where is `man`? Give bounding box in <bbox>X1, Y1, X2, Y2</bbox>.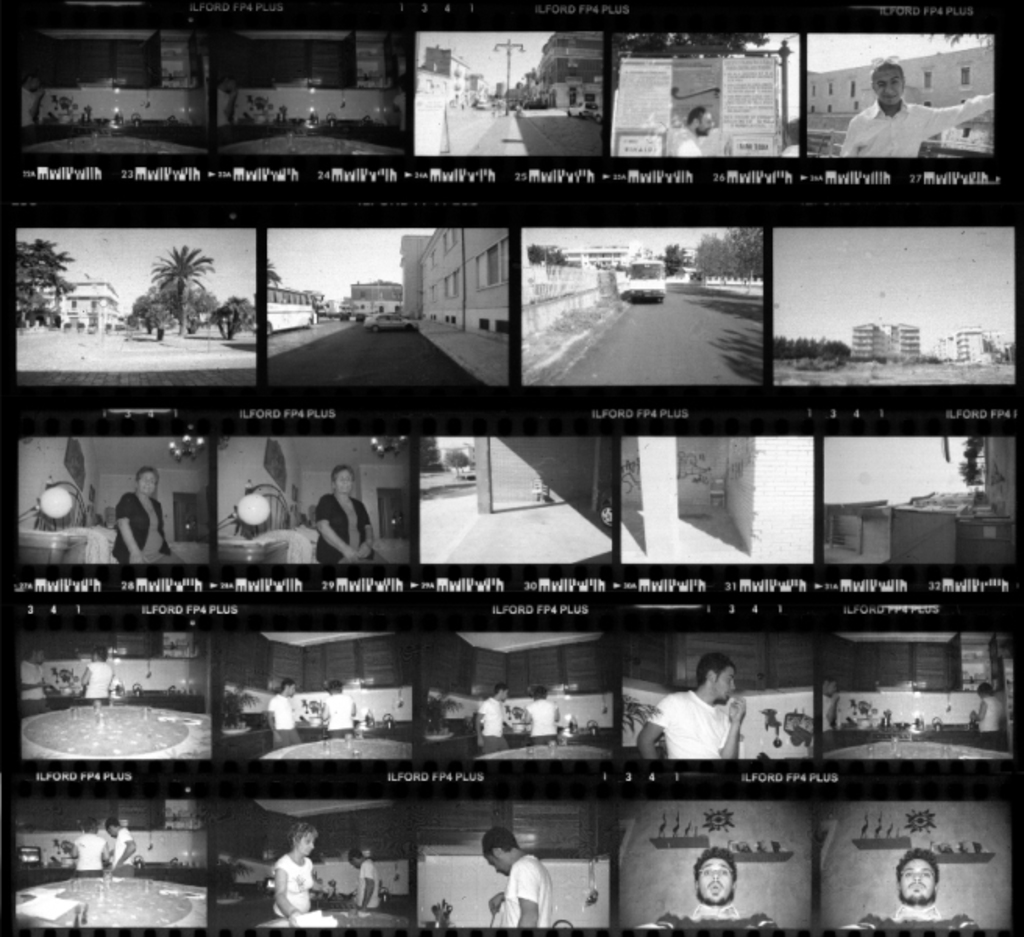
<bbox>667, 109, 724, 161</bbox>.
